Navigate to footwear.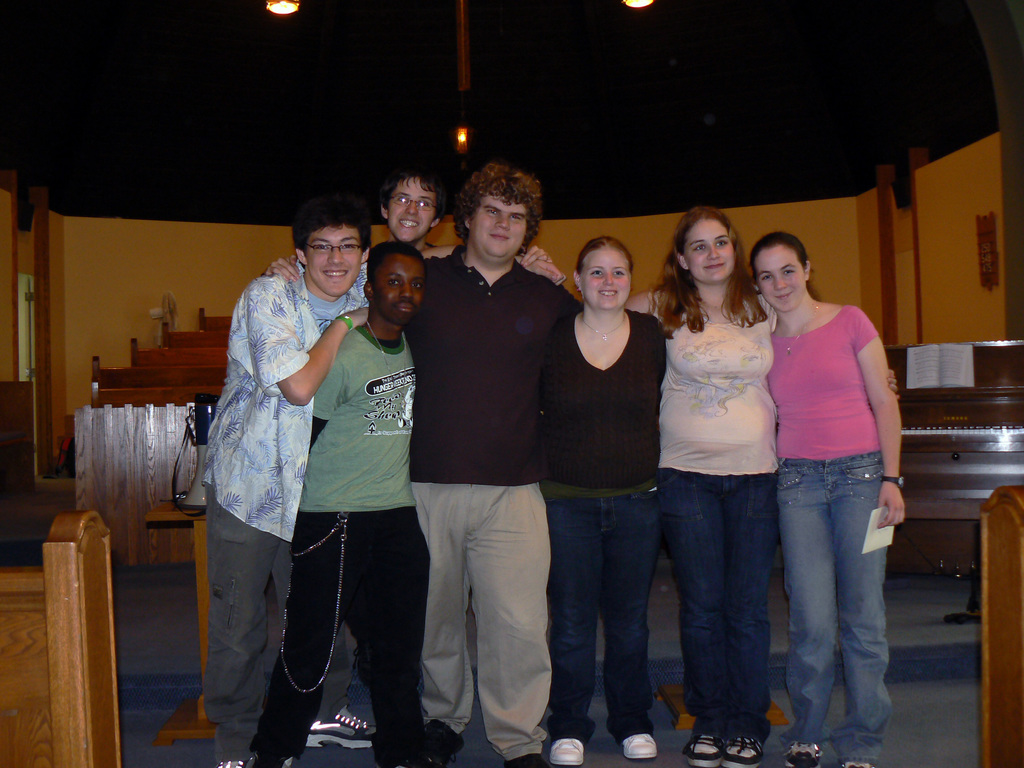
Navigation target: [504,752,547,767].
